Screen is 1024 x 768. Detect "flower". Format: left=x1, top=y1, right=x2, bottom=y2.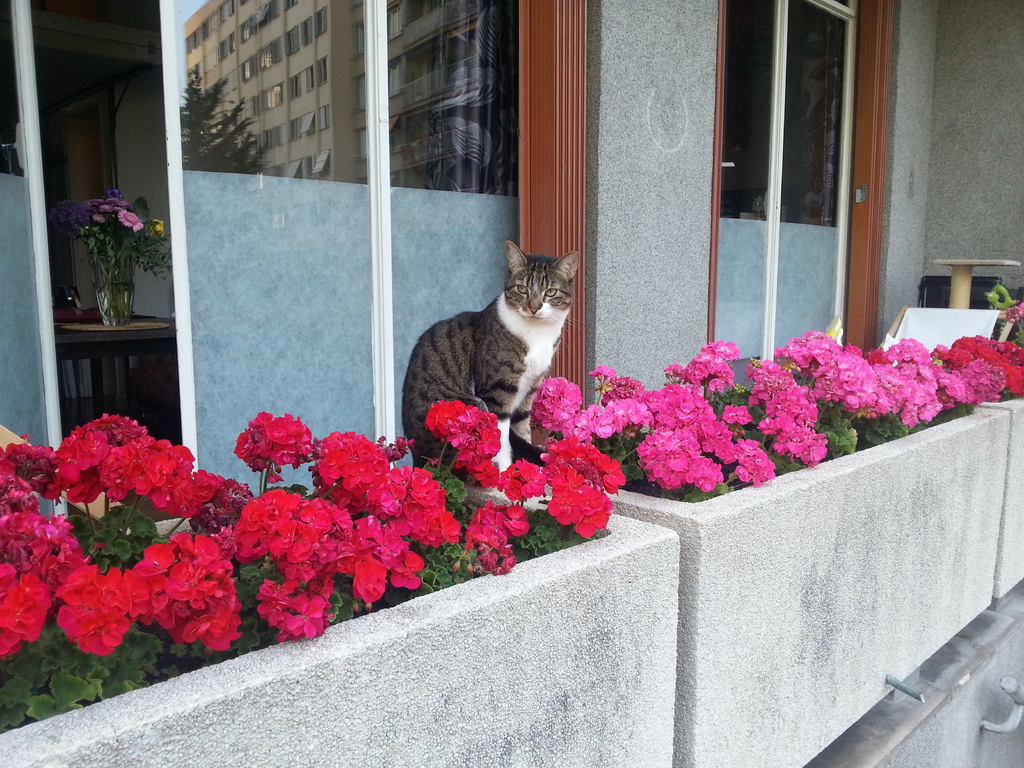
left=150, top=216, right=163, bottom=237.
